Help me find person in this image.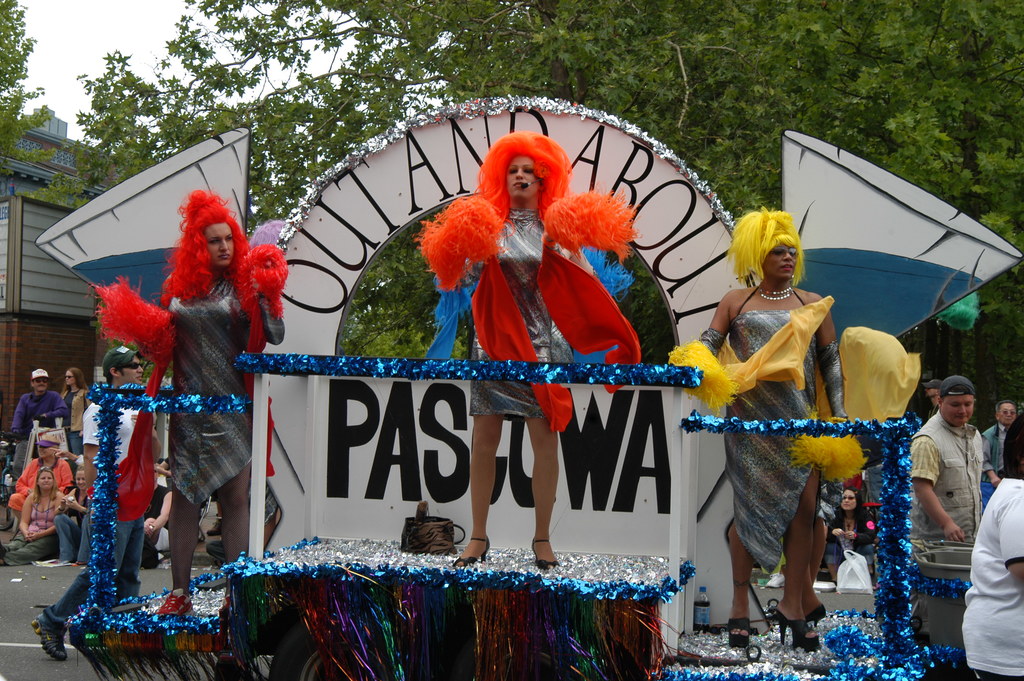
Found it: [left=35, top=345, right=166, bottom=663].
